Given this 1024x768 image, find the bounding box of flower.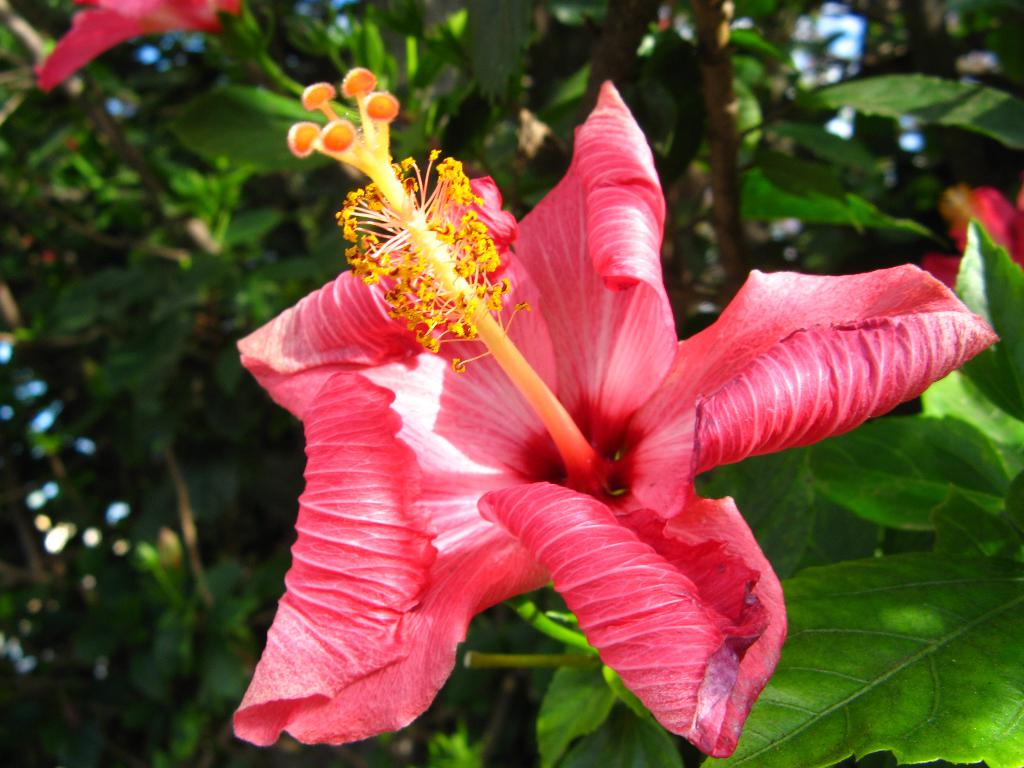
x1=131 y1=540 x2=164 y2=575.
